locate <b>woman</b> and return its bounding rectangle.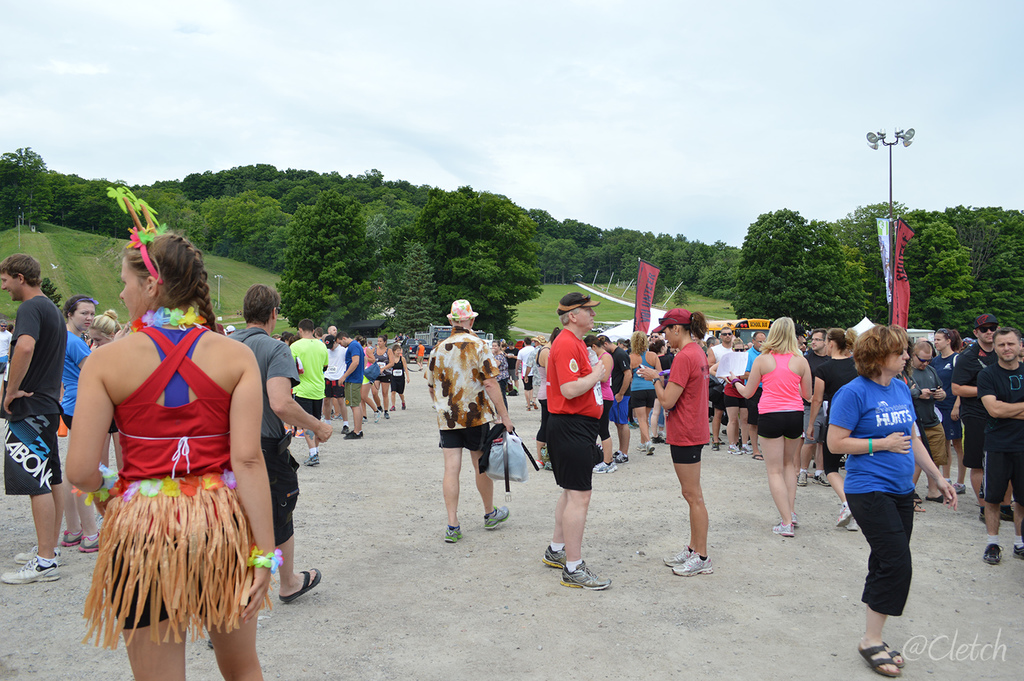
x1=803 y1=326 x2=869 y2=532.
